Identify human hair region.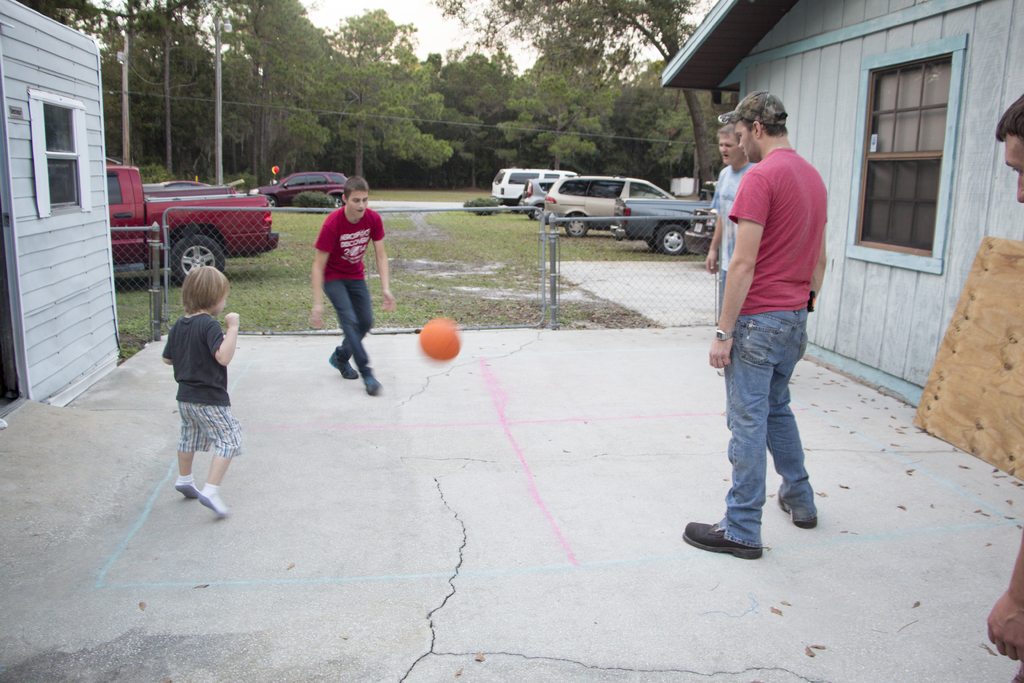
Region: detection(995, 90, 1023, 142).
